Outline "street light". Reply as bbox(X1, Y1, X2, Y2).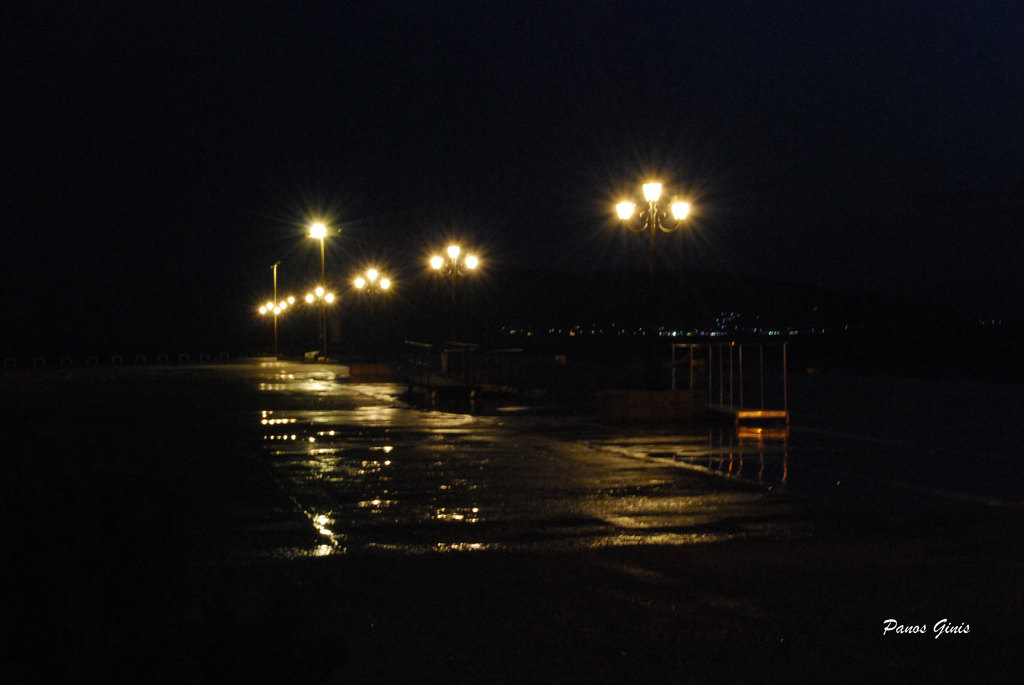
bbox(306, 216, 333, 358).
